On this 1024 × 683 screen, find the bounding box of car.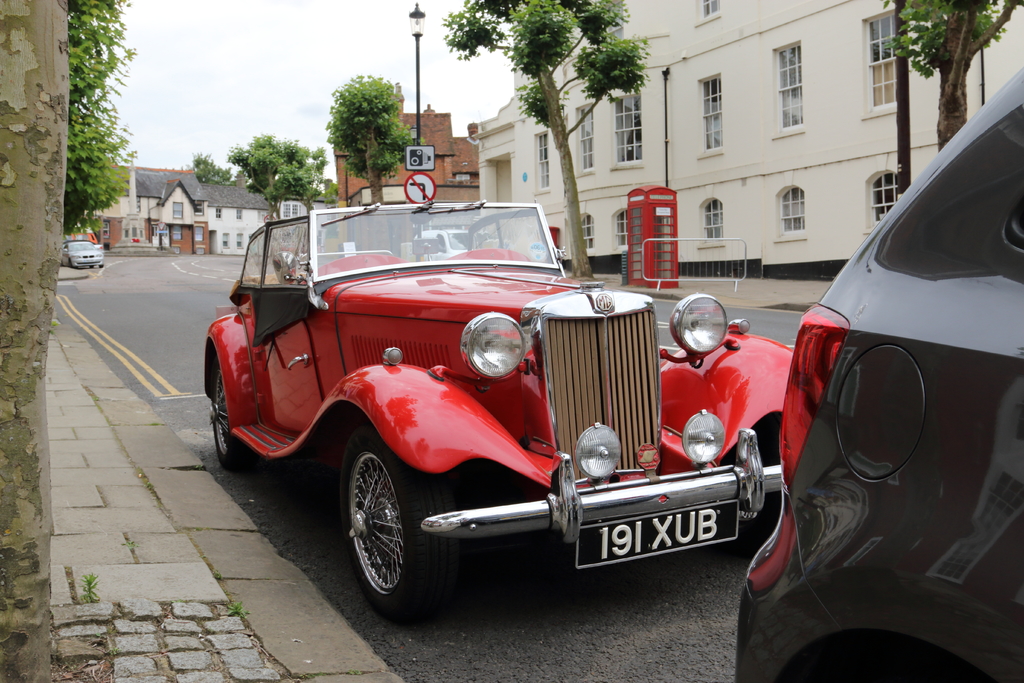
Bounding box: {"left": 733, "top": 69, "right": 1023, "bottom": 682}.
